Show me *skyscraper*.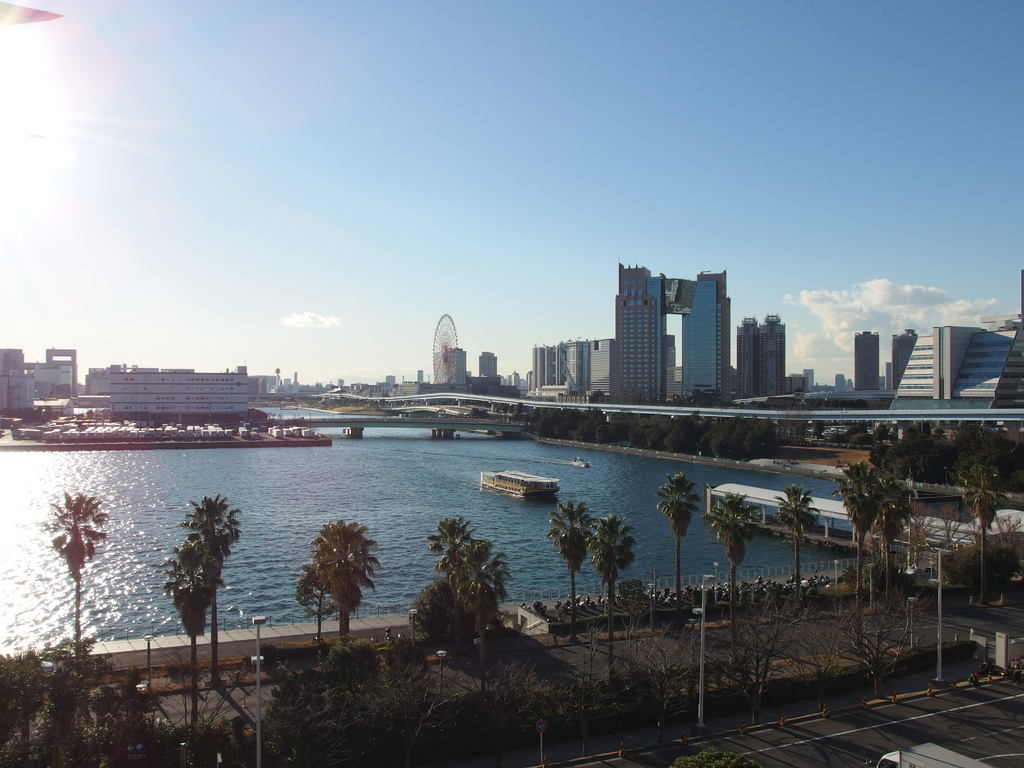
*skyscraper* is here: 609,262,663,407.
